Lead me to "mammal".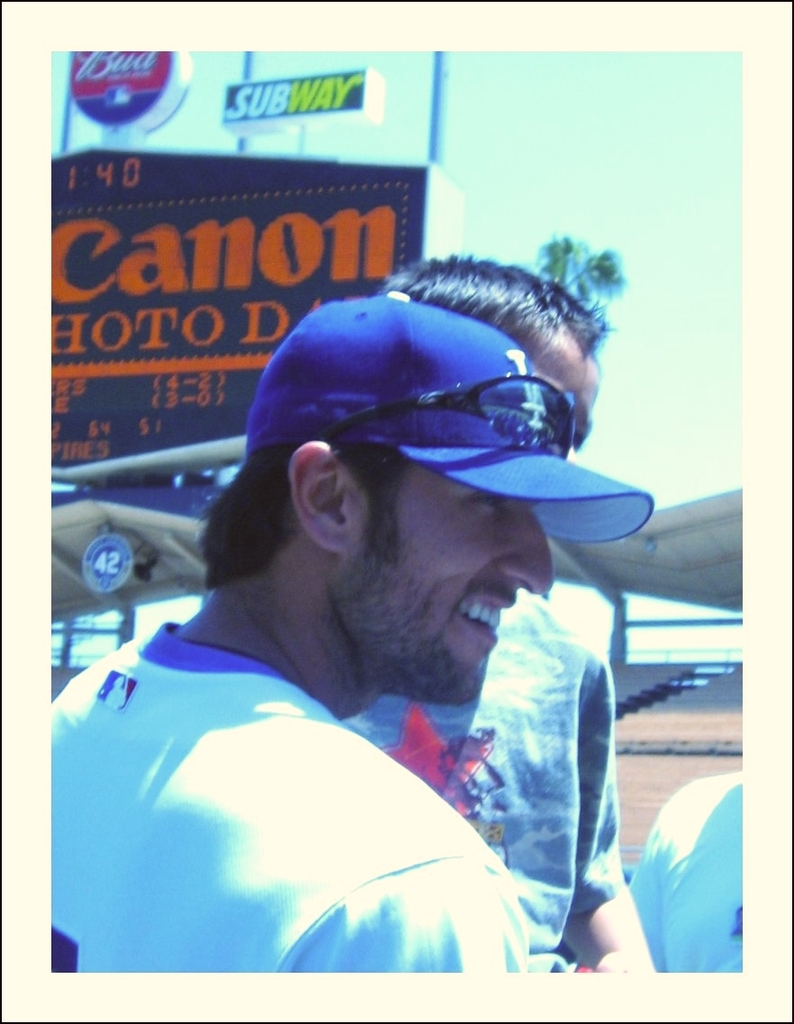
Lead to box(365, 247, 662, 972).
